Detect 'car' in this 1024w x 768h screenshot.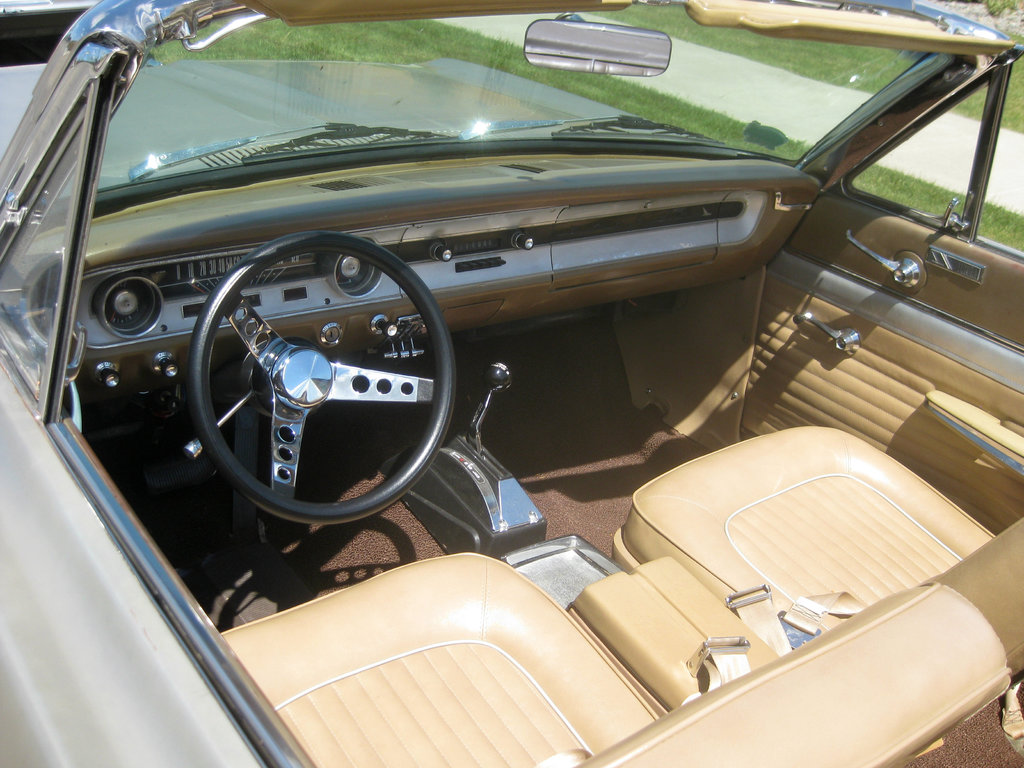
Detection: pyautogui.locateOnScreen(35, 10, 1005, 732).
